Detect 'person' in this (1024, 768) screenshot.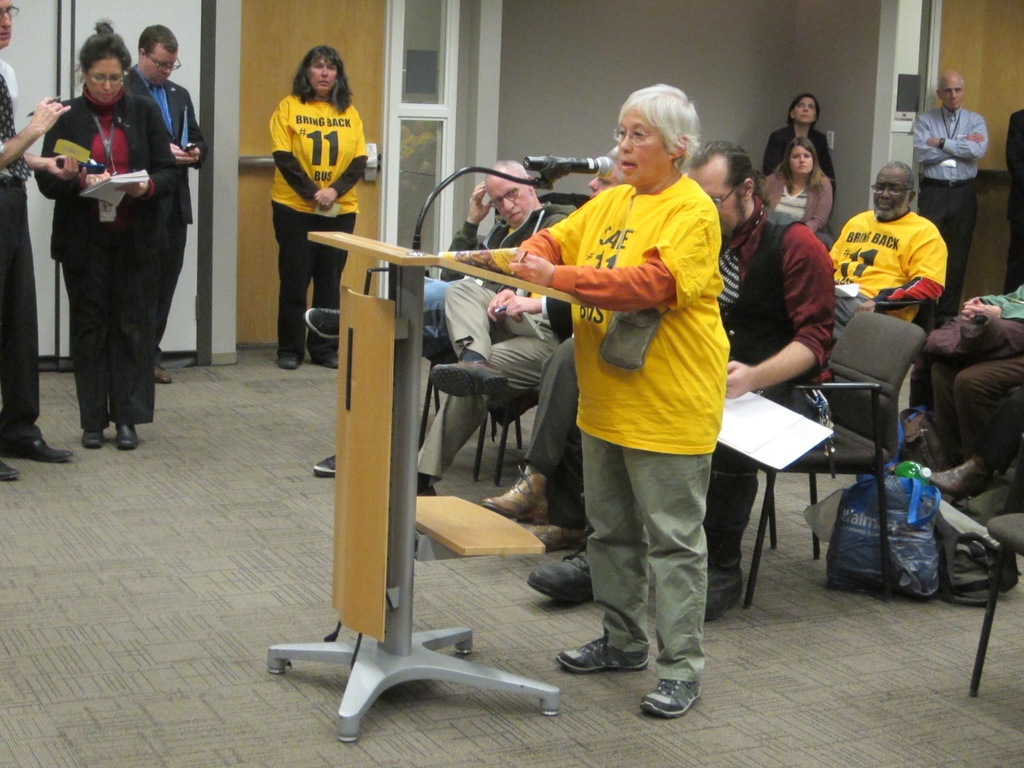
Detection: box=[3, 0, 72, 476].
